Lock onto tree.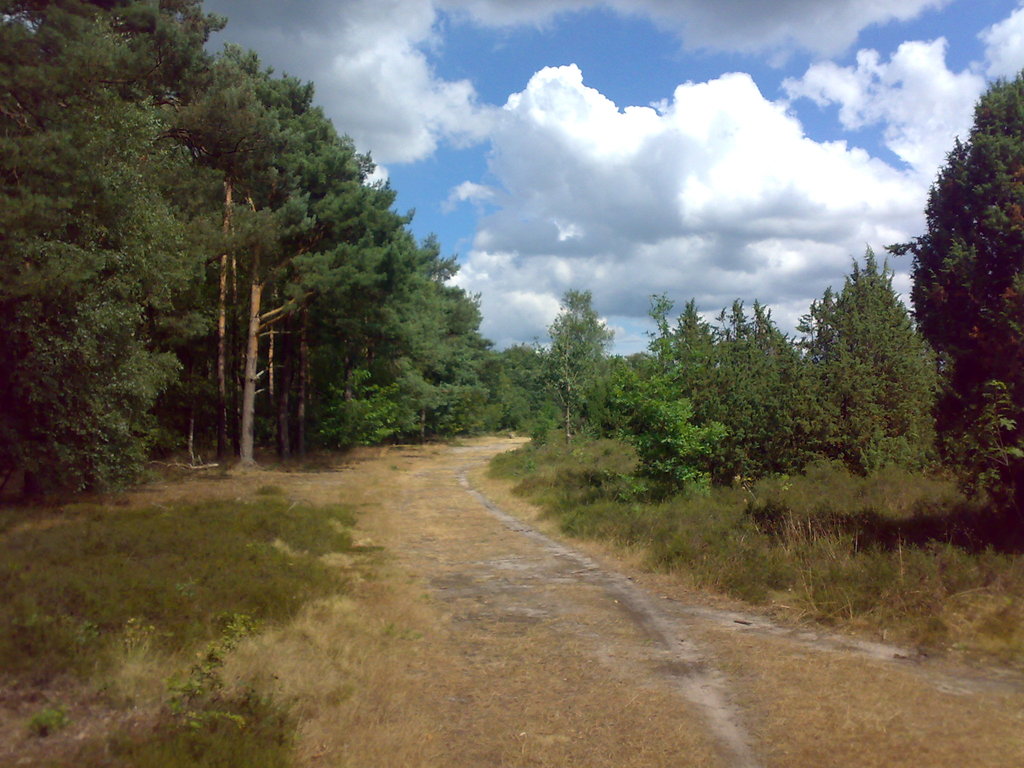
Locked: box(506, 336, 550, 452).
